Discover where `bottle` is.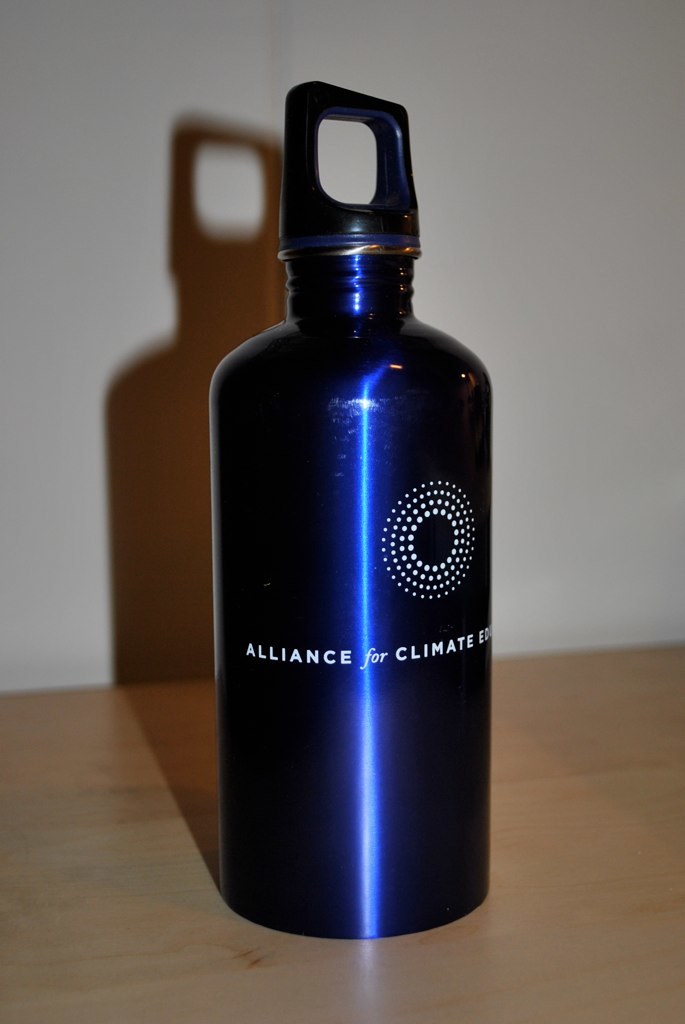
Discovered at {"left": 212, "top": 82, "right": 493, "bottom": 938}.
